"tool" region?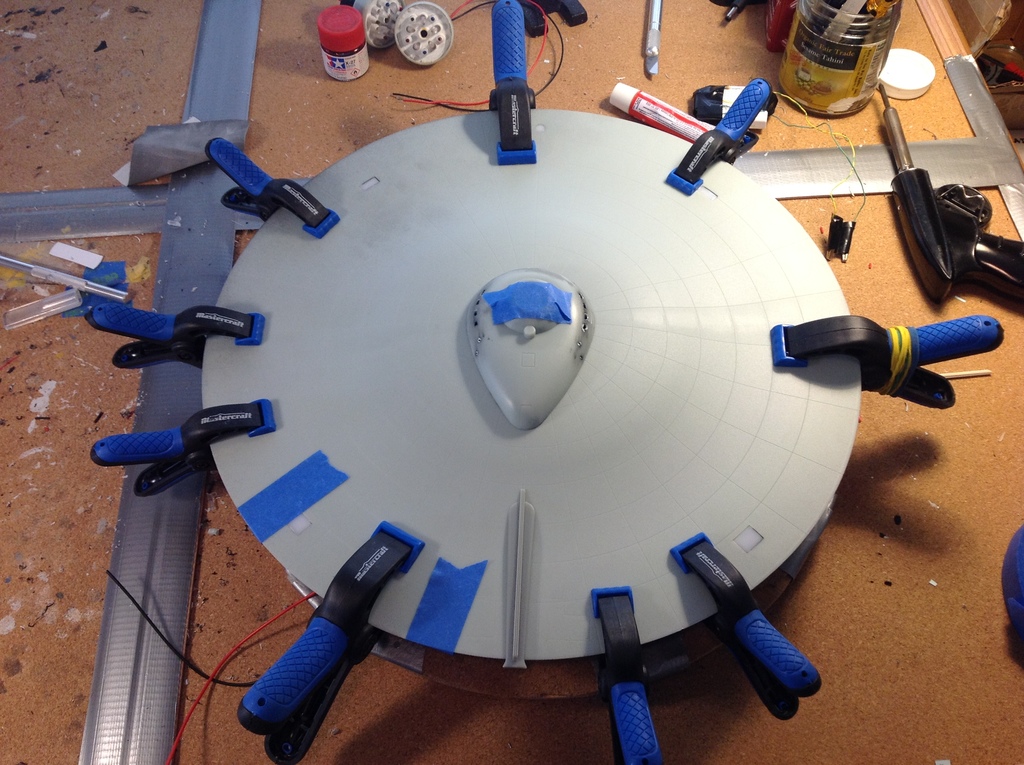
705,0,755,29
